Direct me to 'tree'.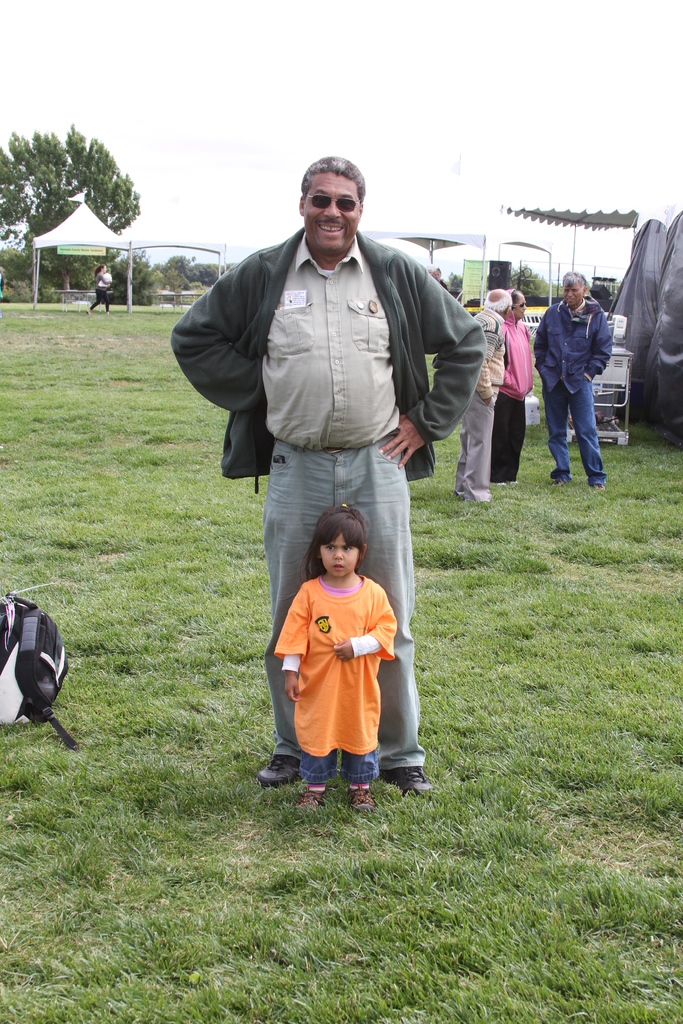
Direction: x1=19, y1=106, x2=147, y2=256.
